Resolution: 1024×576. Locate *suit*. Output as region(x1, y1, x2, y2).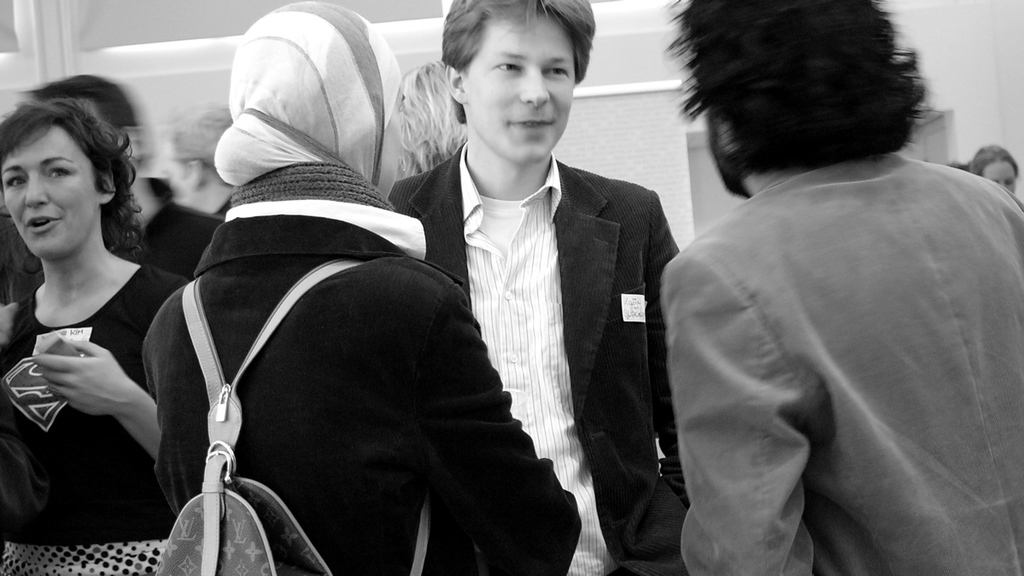
region(393, 66, 672, 550).
